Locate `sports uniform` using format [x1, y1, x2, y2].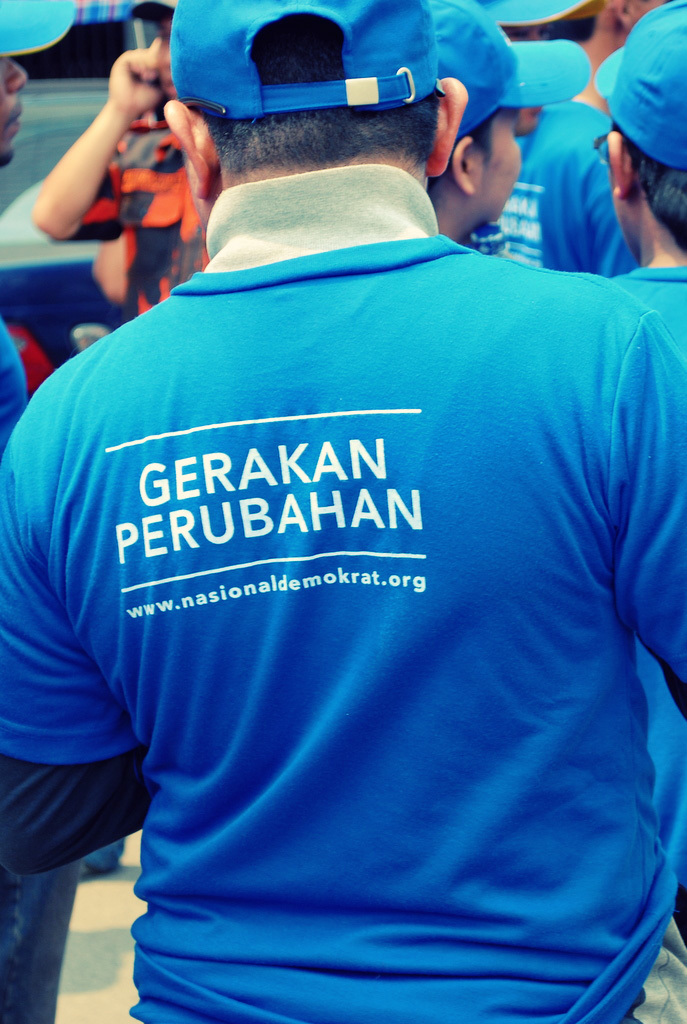
[0, 323, 33, 448].
